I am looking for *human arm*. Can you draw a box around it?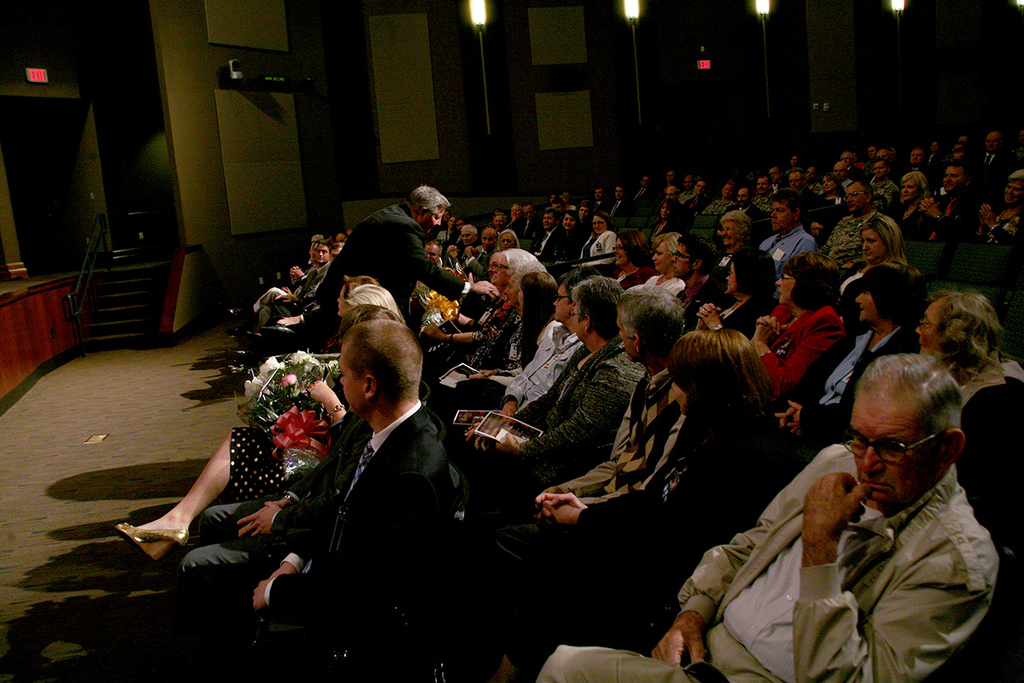
Sure, the bounding box is x1=750, y1=320, x2=856, y2=400.
